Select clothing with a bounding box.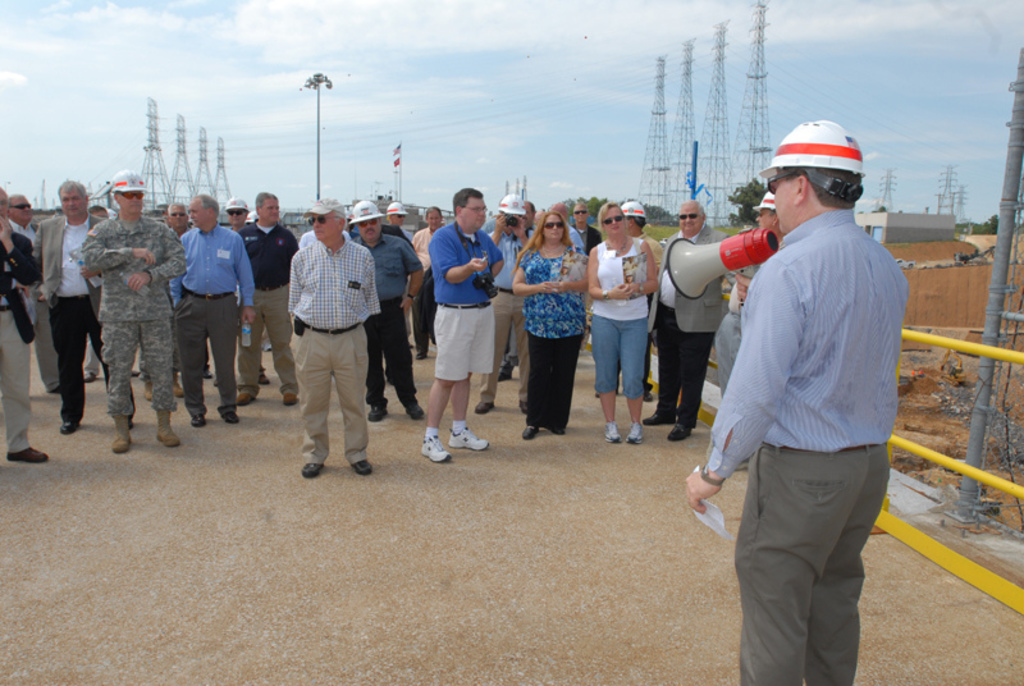
(x1=581, y1=224, x2=609, y2=253).
